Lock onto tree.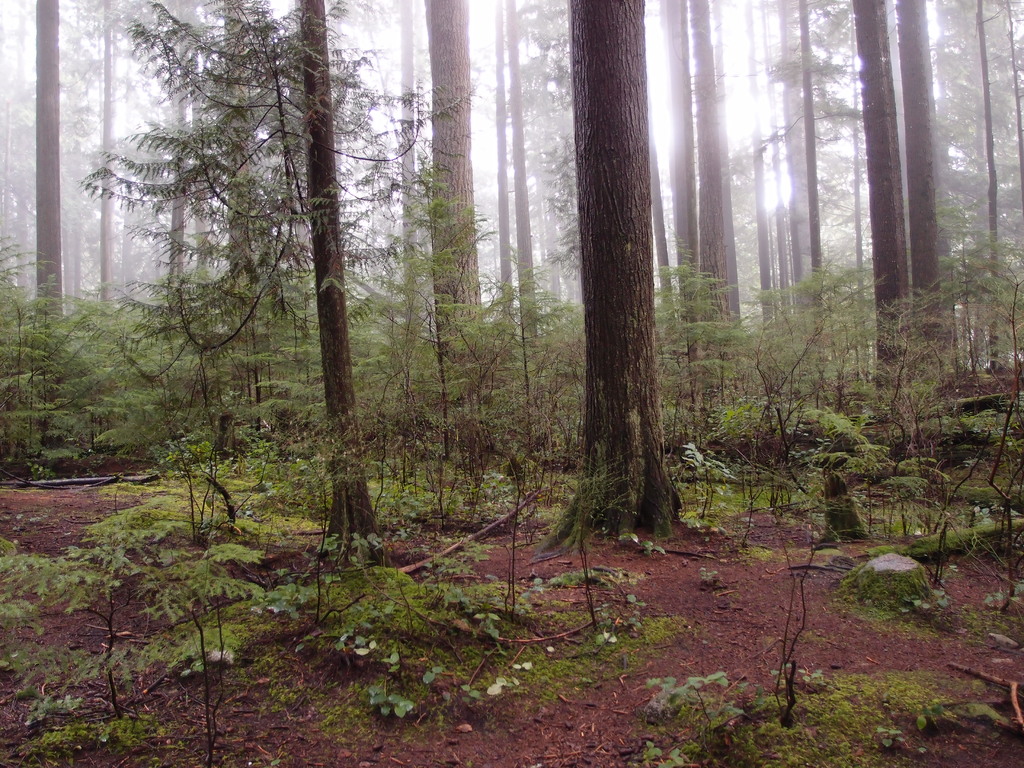
Locked: x1=512 y1=48 x2=721 y2=570.
